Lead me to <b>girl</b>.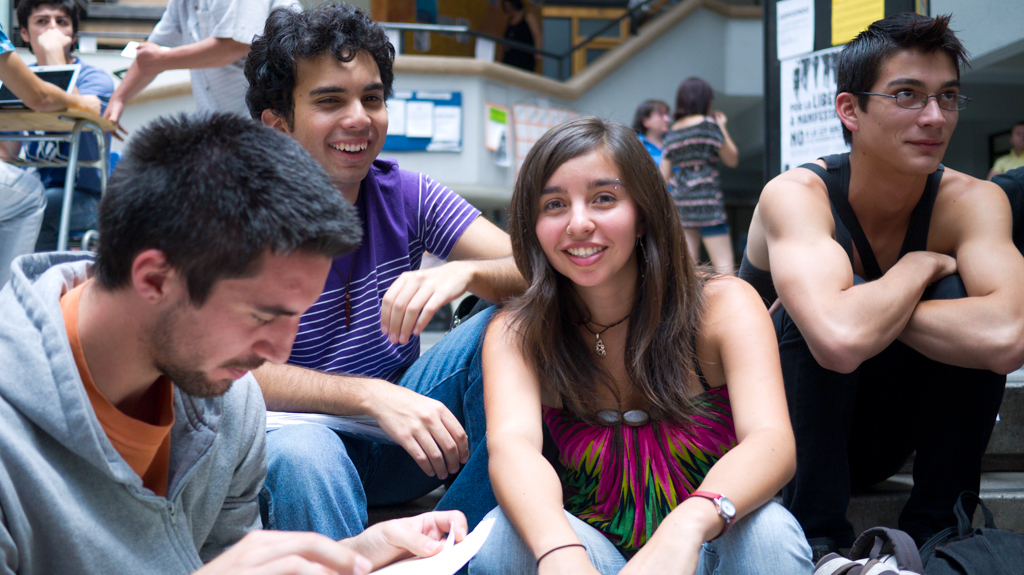
Lead to crop(468, 115, 813, 574).
